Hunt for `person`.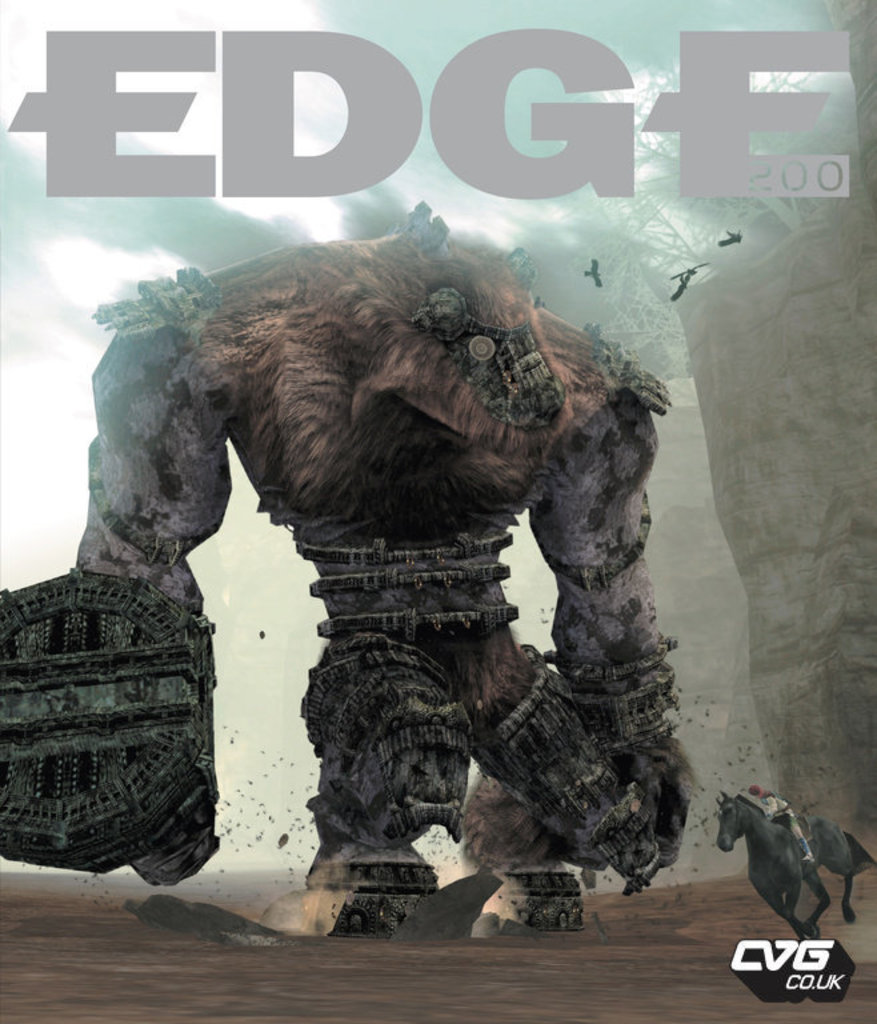
Hunted down at (0,200,698,937).
